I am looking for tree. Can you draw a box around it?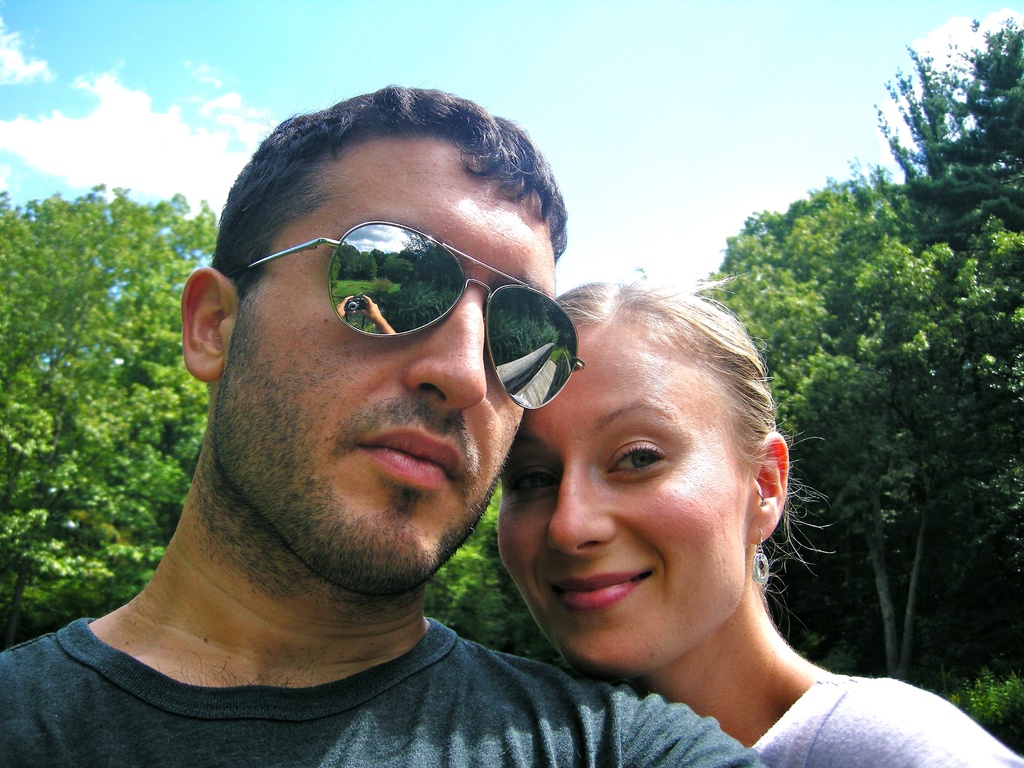
Sure, the bounding box is crop(0, 168, 223, 655).
